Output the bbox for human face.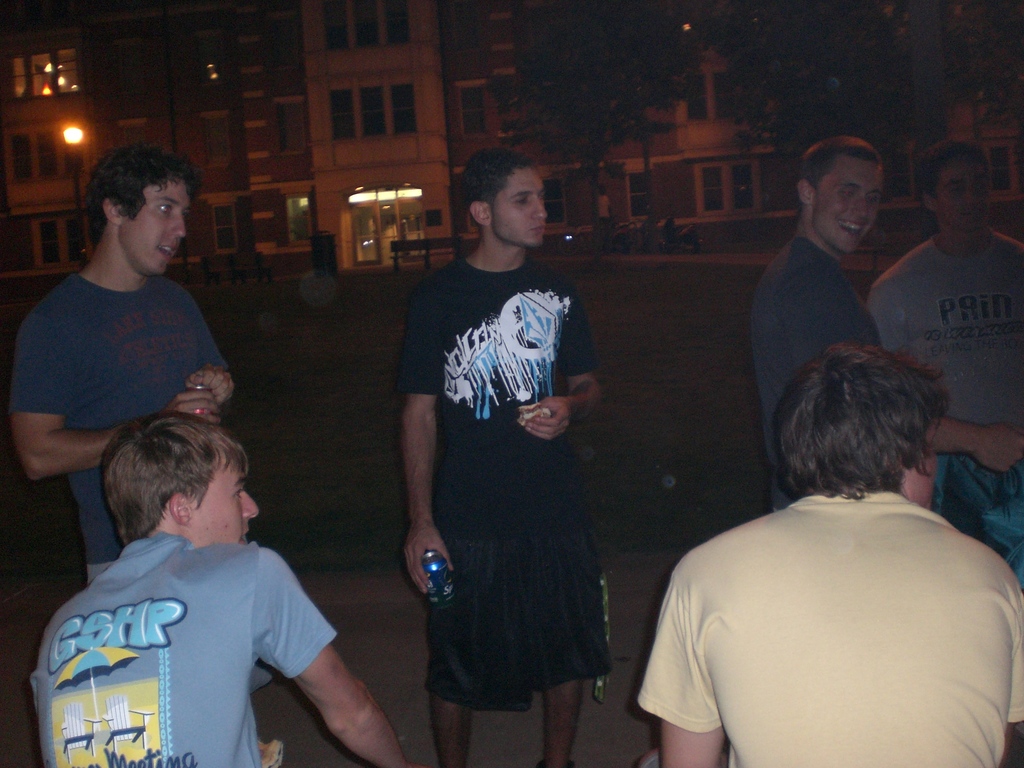
x1=895, y1=419, x2=937, y2=518.
